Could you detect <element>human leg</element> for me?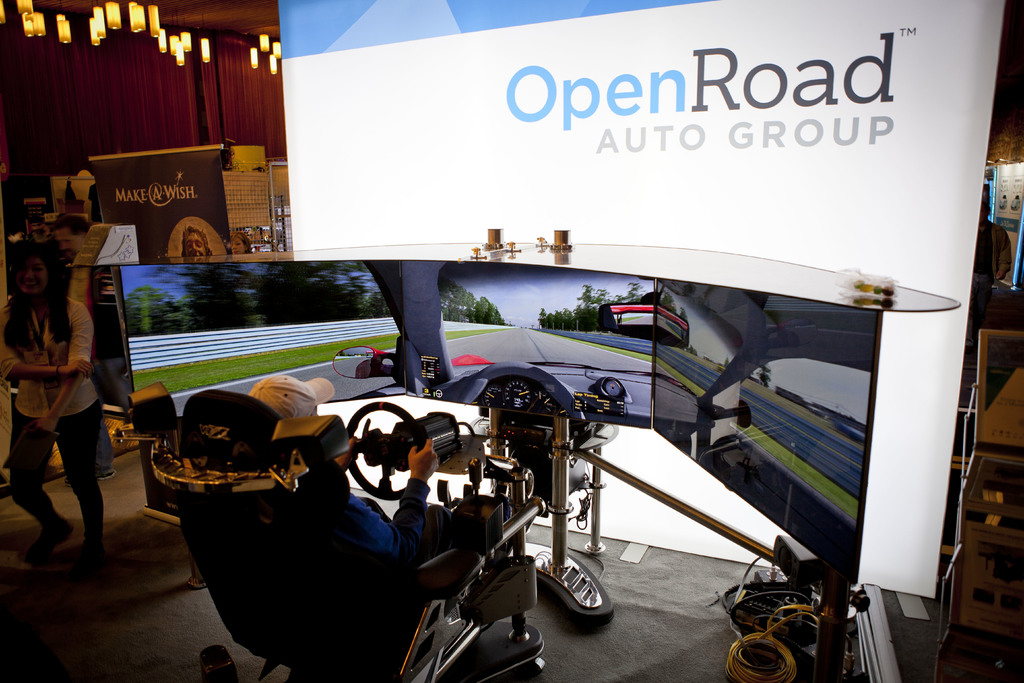
Detection result: 22:261:51:289.
